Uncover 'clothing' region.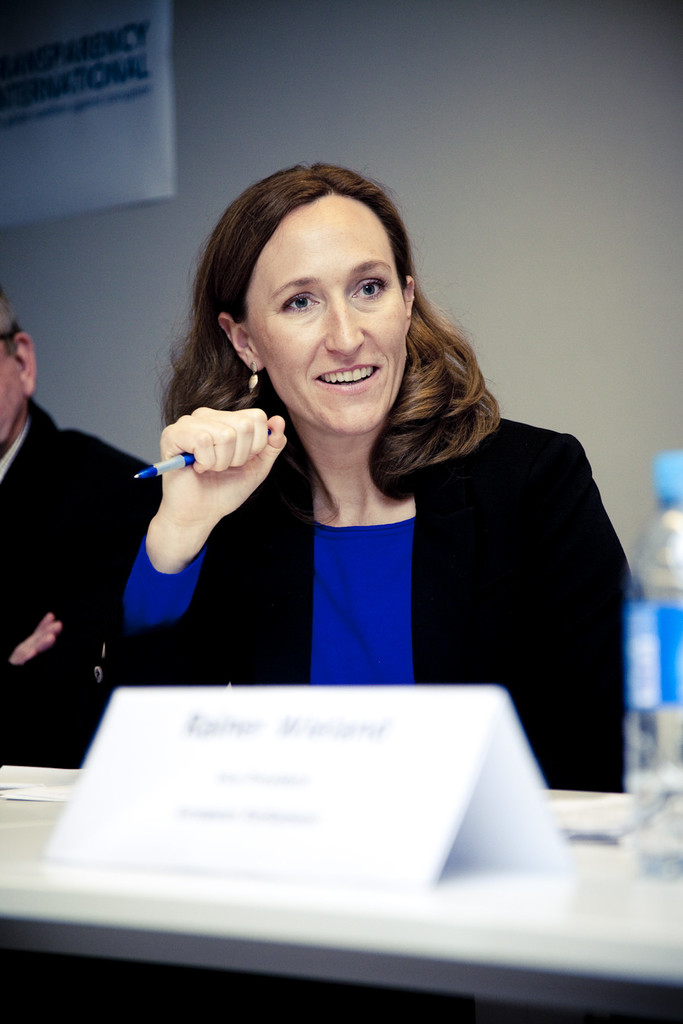
Uncovered: left=117, top=422, right=640, bottom=793.
